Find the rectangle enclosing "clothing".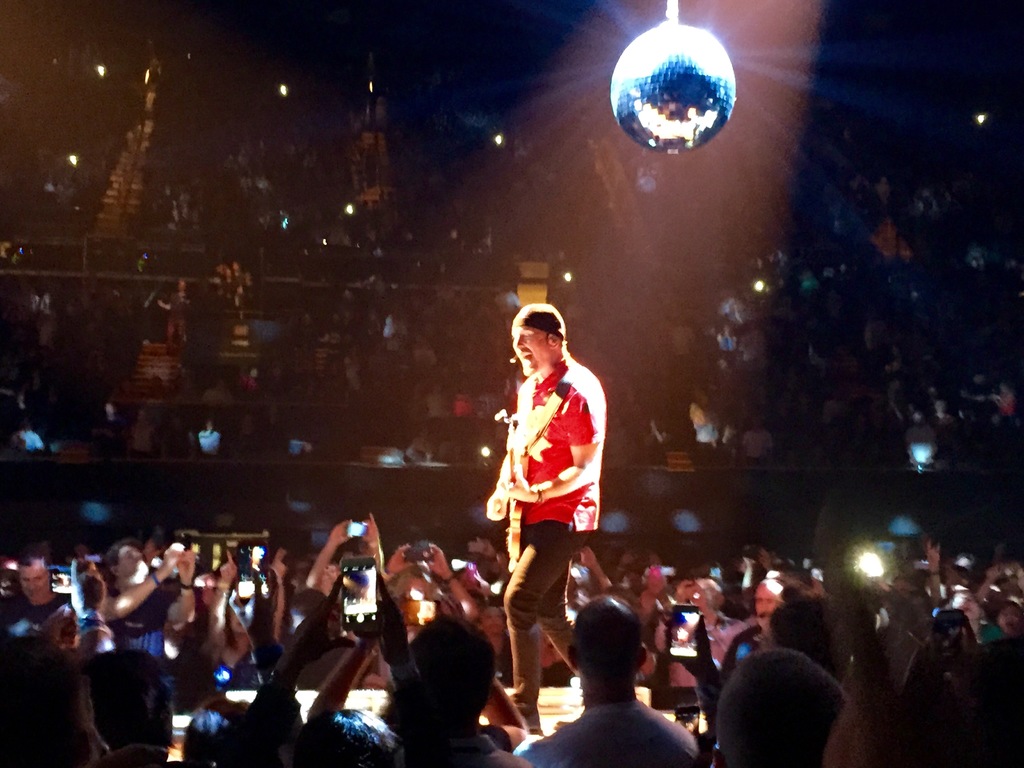
<box>519,699,701,767</box>.
